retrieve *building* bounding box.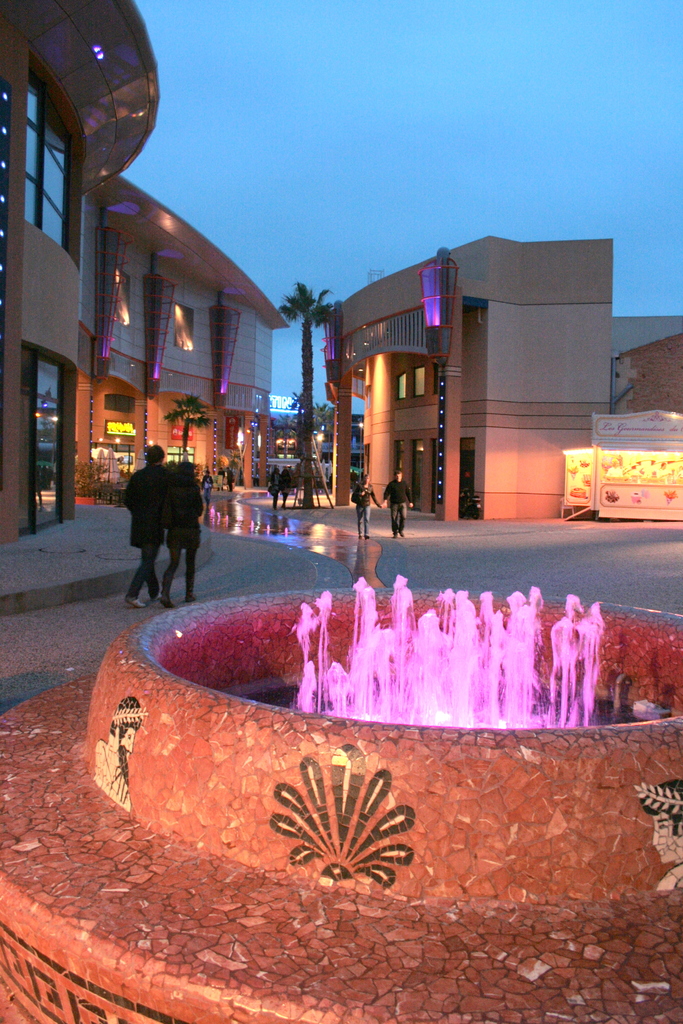
Bounding box: l=0, t=0, r=292, b=541.
